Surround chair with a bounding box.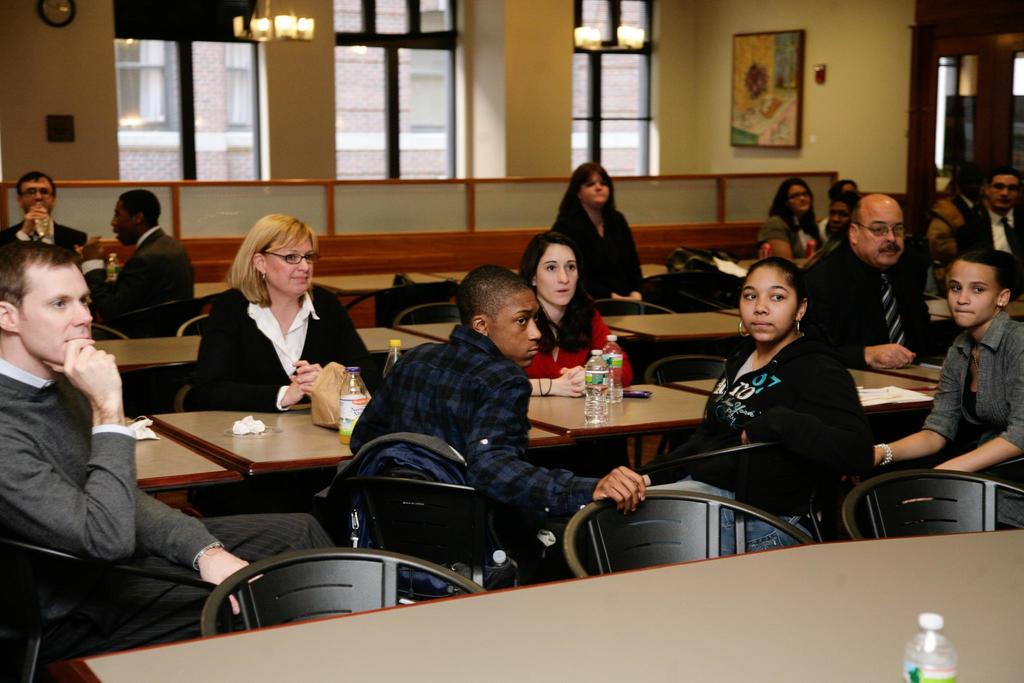
Rect(178, 311, 209, 336).
